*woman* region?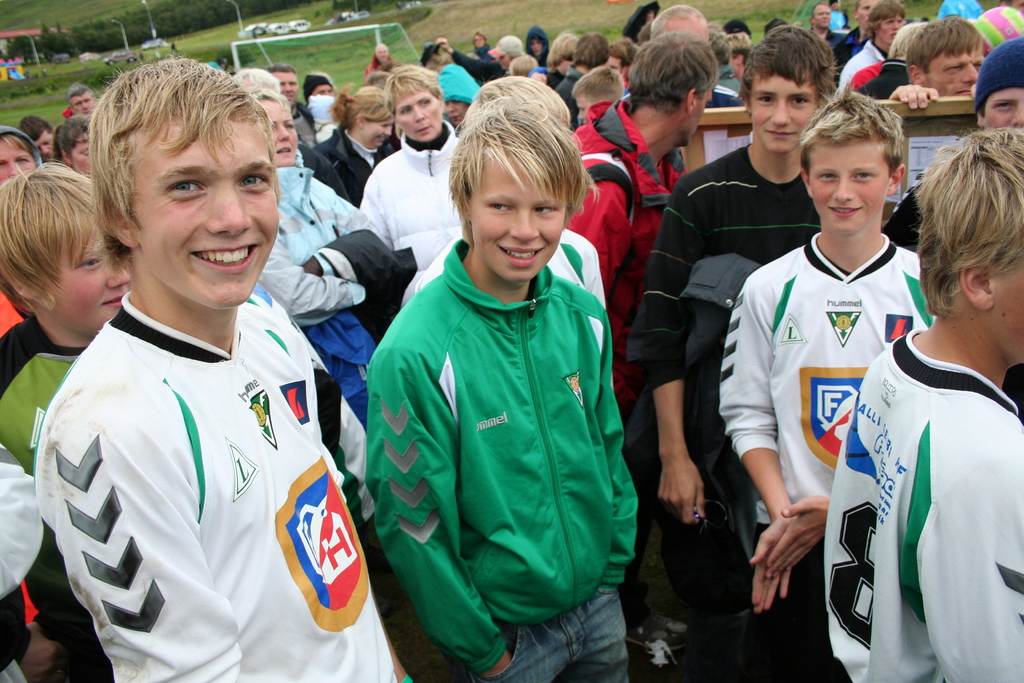
rect(360, 65, 465, 270)
